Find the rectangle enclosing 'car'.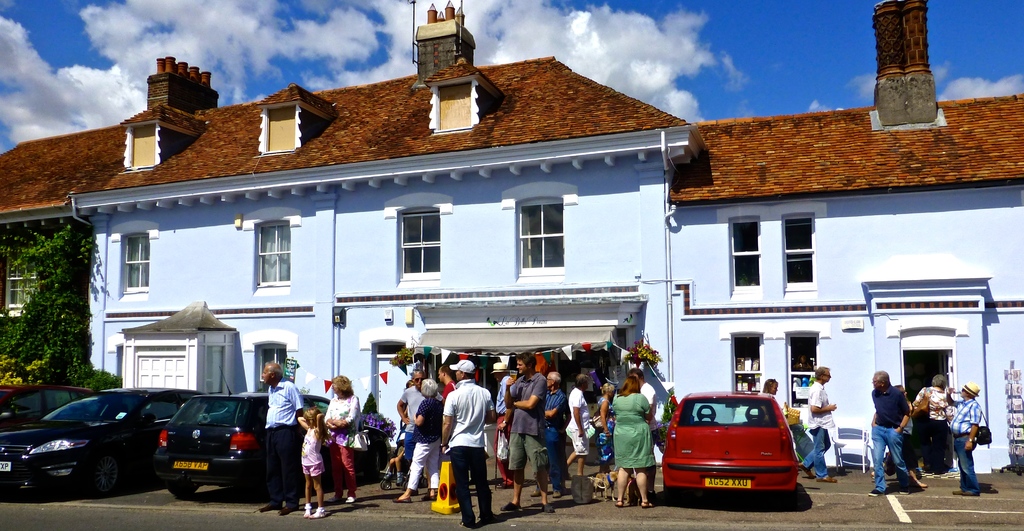
(159,367,376,502).
